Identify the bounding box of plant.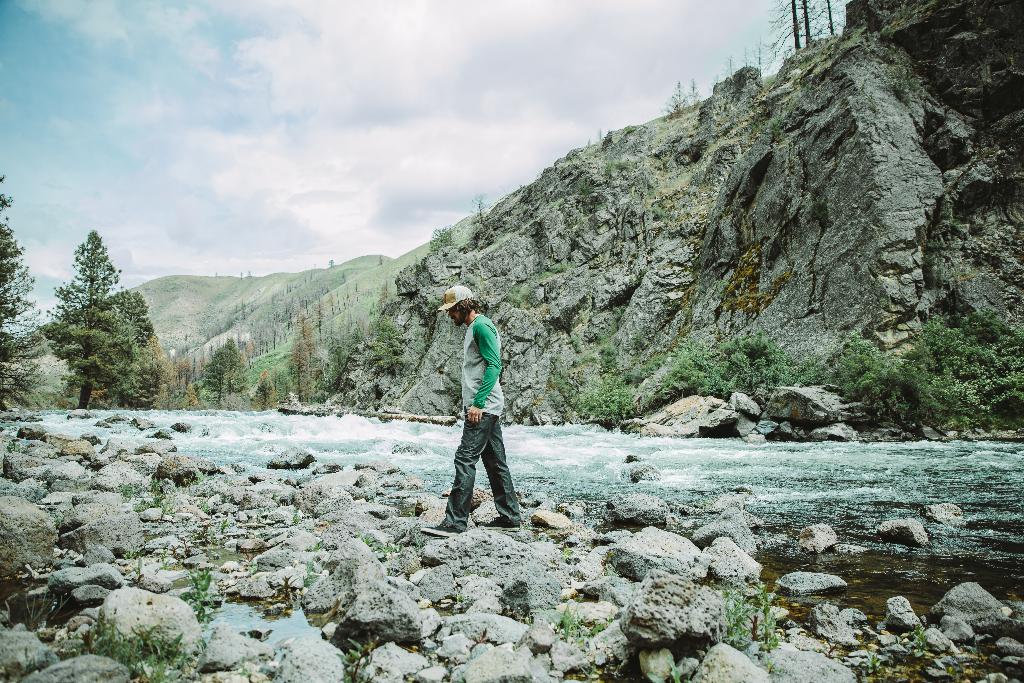
Rect(194, 635, 207, 650).
